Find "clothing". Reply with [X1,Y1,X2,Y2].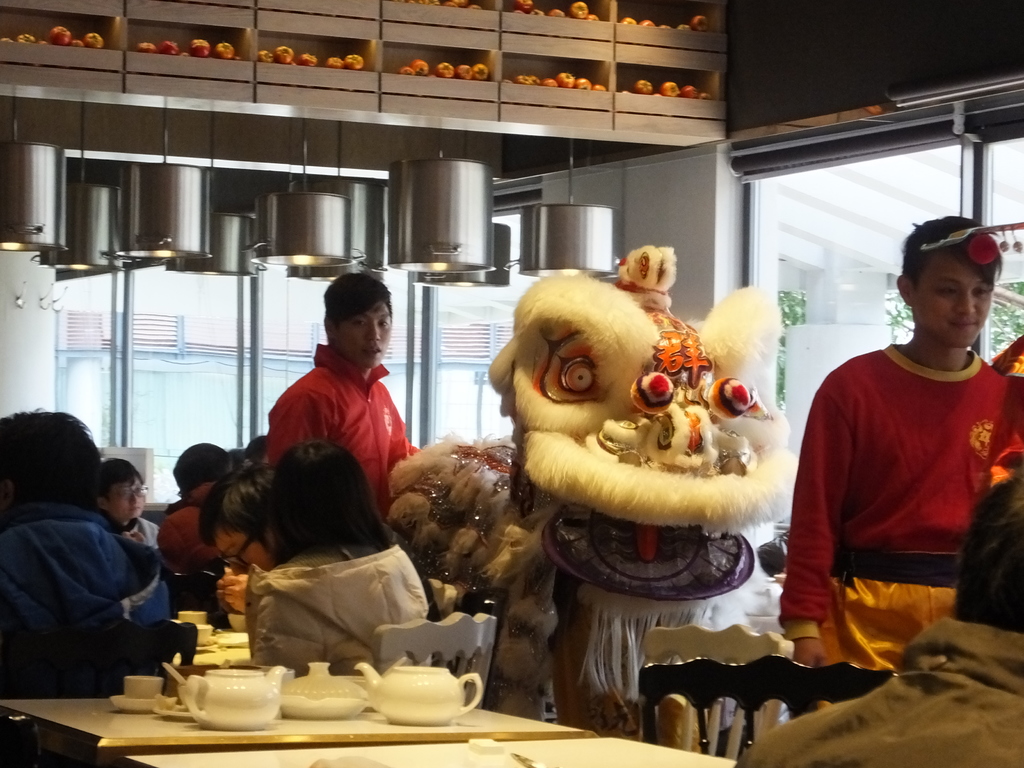
[0,511,181,646].
